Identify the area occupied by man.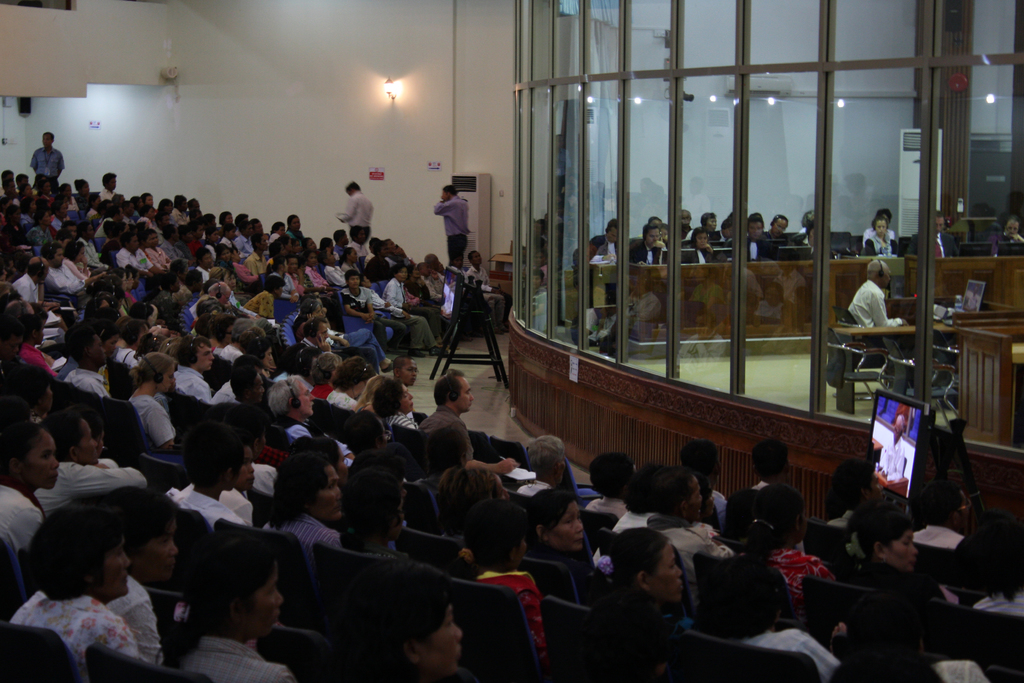
Area: Rect(422, 368, 527, 482).
